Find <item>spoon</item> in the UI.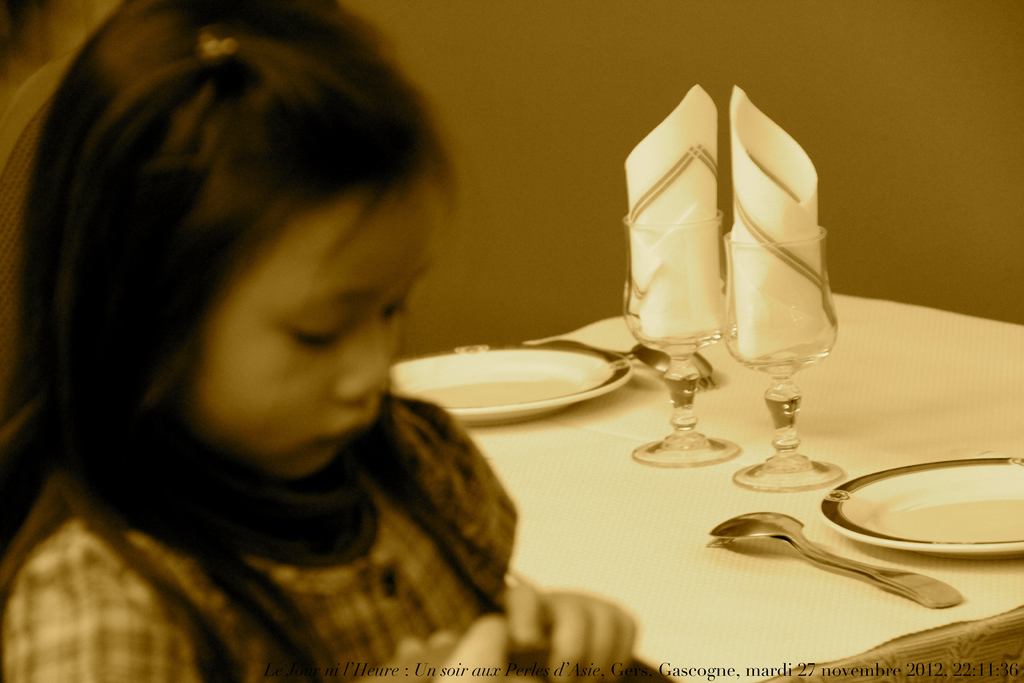
UI element at locate(524, 338, 714, 383).
